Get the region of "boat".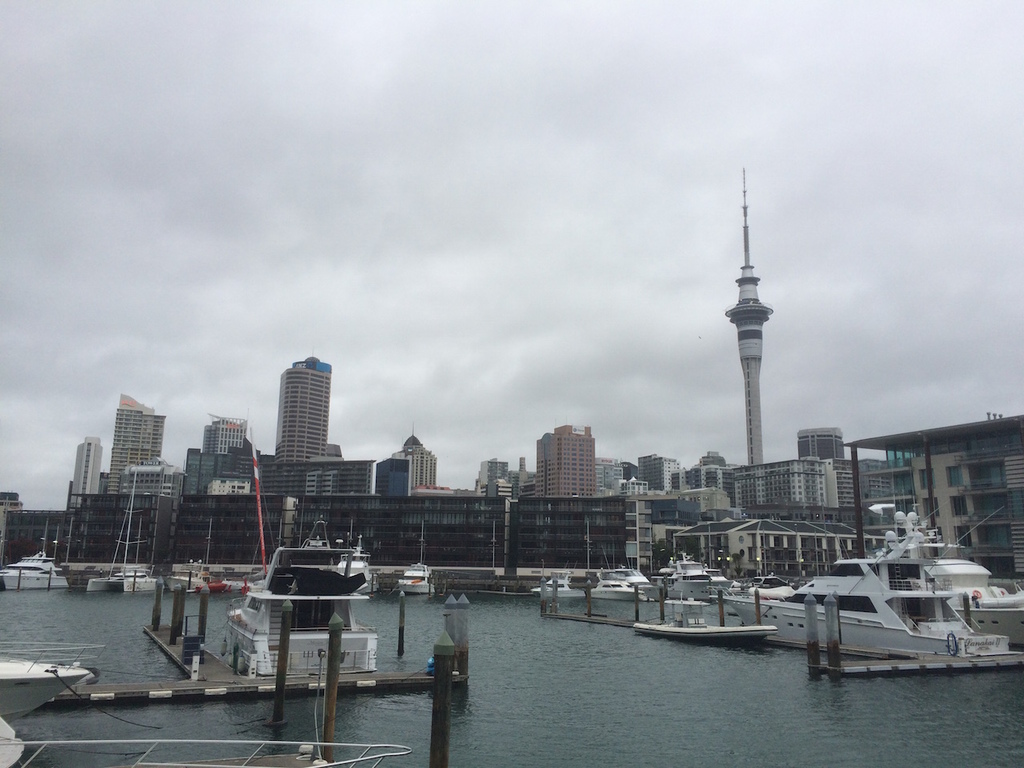
730:552:998:658.
